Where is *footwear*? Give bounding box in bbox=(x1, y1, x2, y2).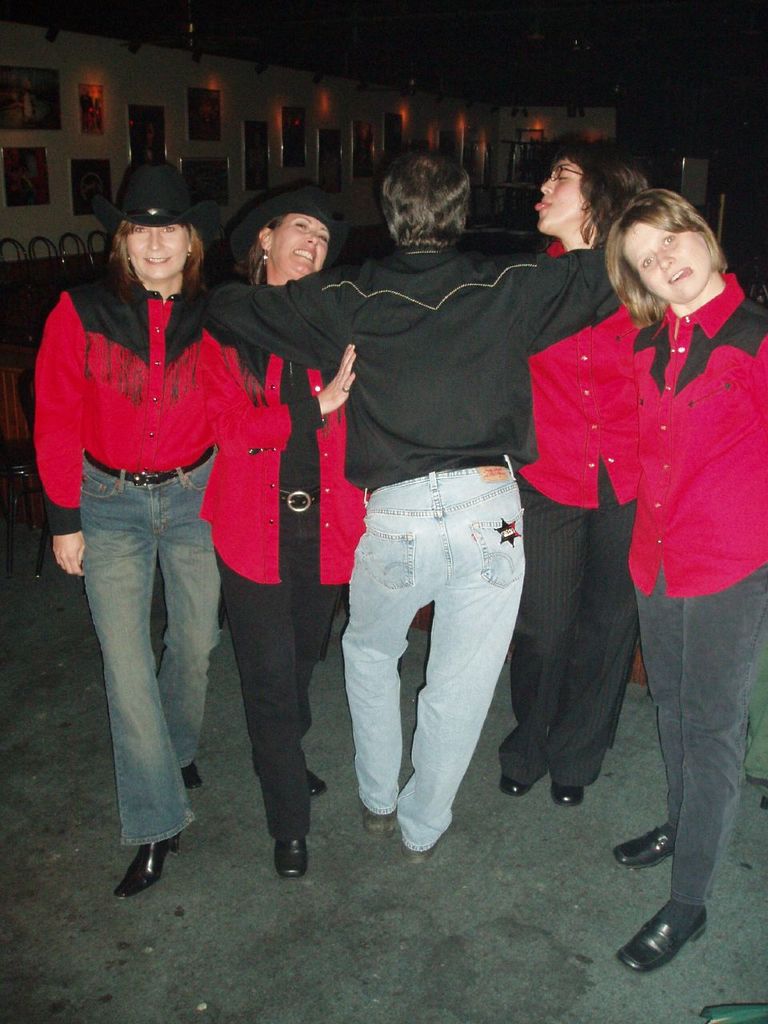
bbox=(179, 758, 204, 788).
